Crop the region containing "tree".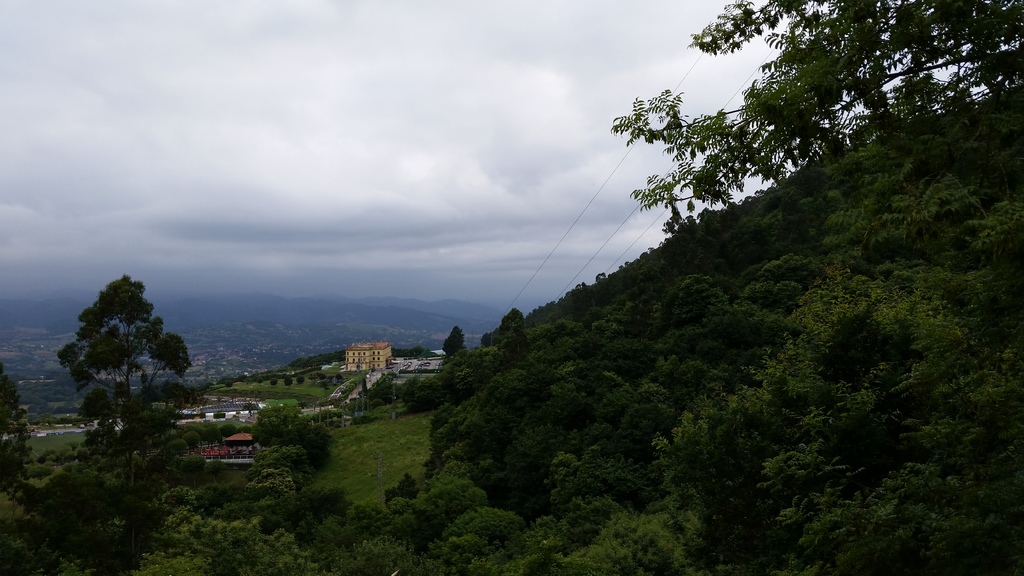
Crop region: [x1=7, y1=464, x2=192, y2=575].
